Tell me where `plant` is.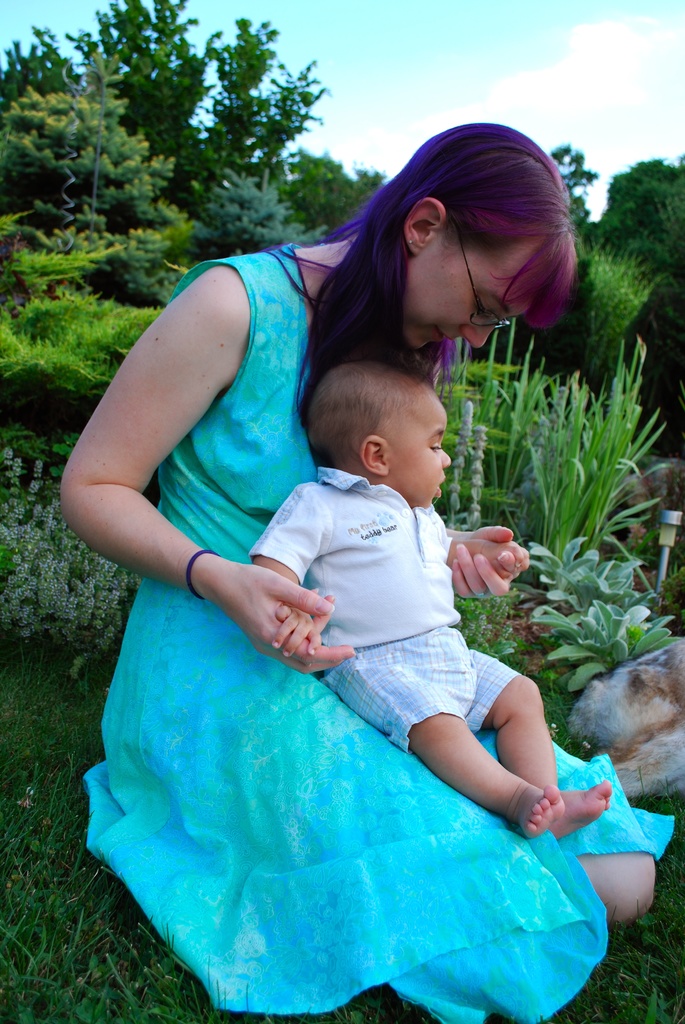
`plant` is at pyautogui.locateOnScreen(531, 531, 658, 604).
